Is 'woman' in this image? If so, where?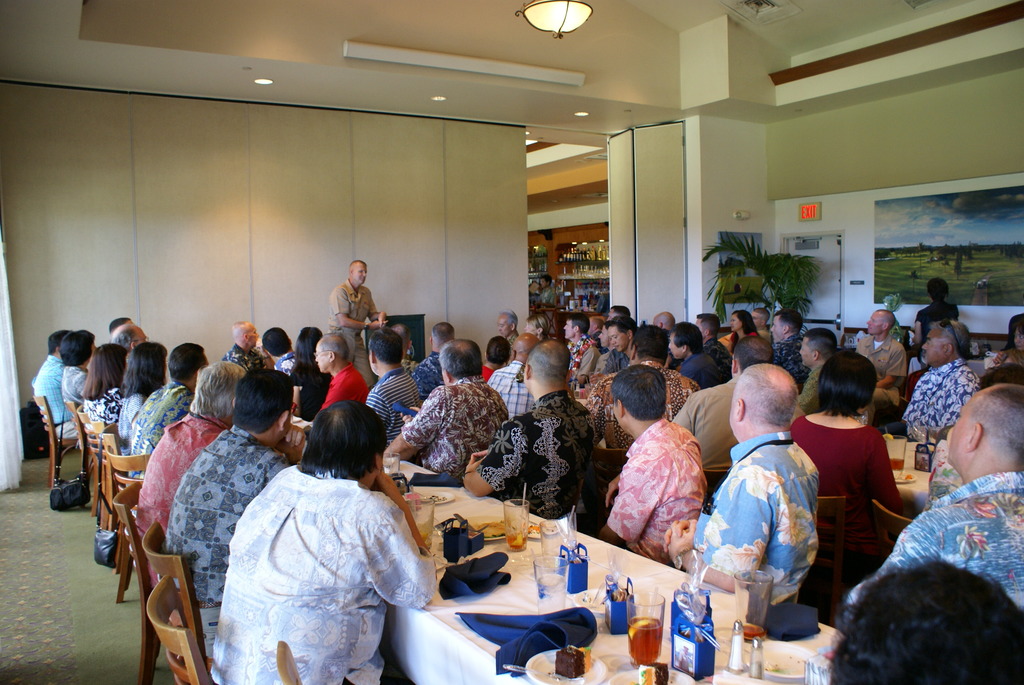
Yes, at region(477, 335, 509, 389).
